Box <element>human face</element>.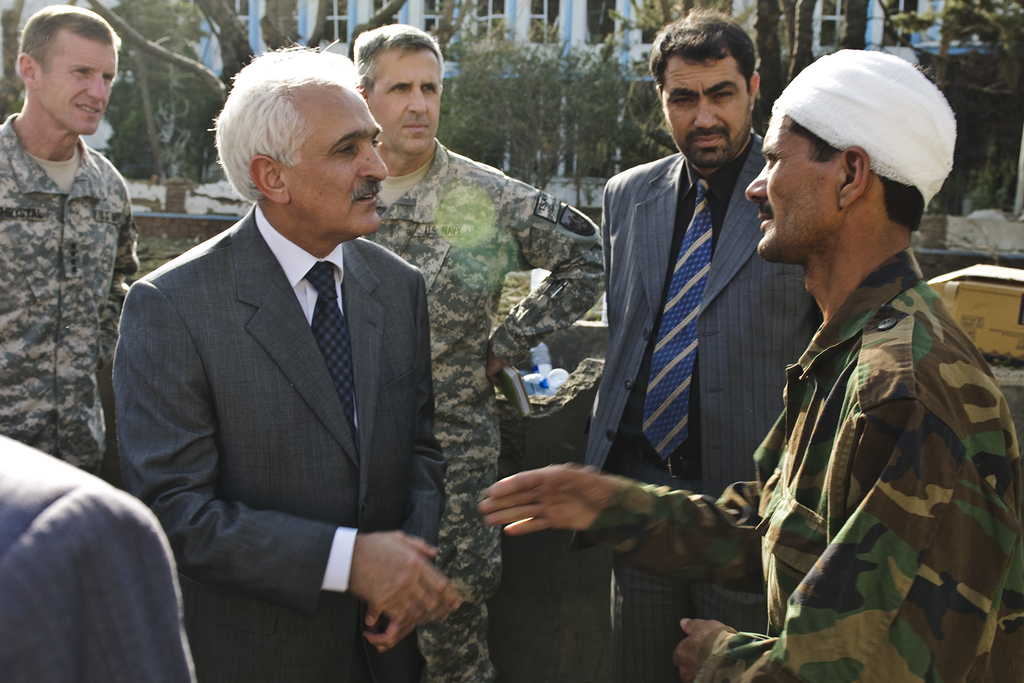
<bbox>368, 51, 444, 155</bbox>.
